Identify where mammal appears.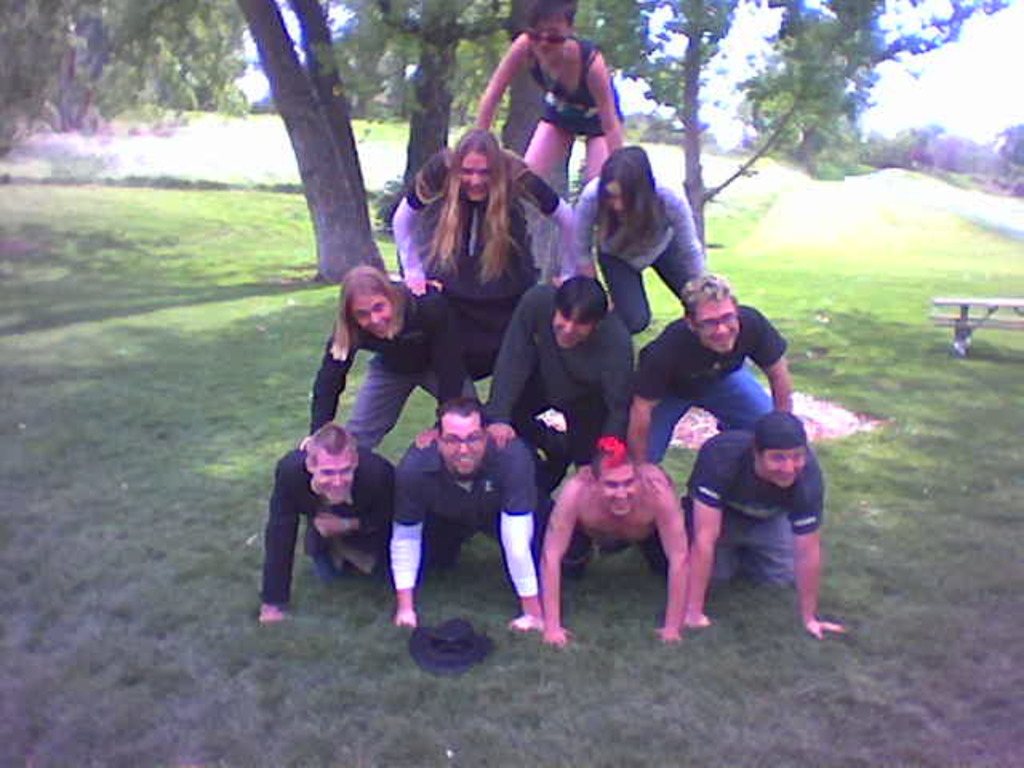
Appears at left=394, top=125, right=578, bottom=299.
